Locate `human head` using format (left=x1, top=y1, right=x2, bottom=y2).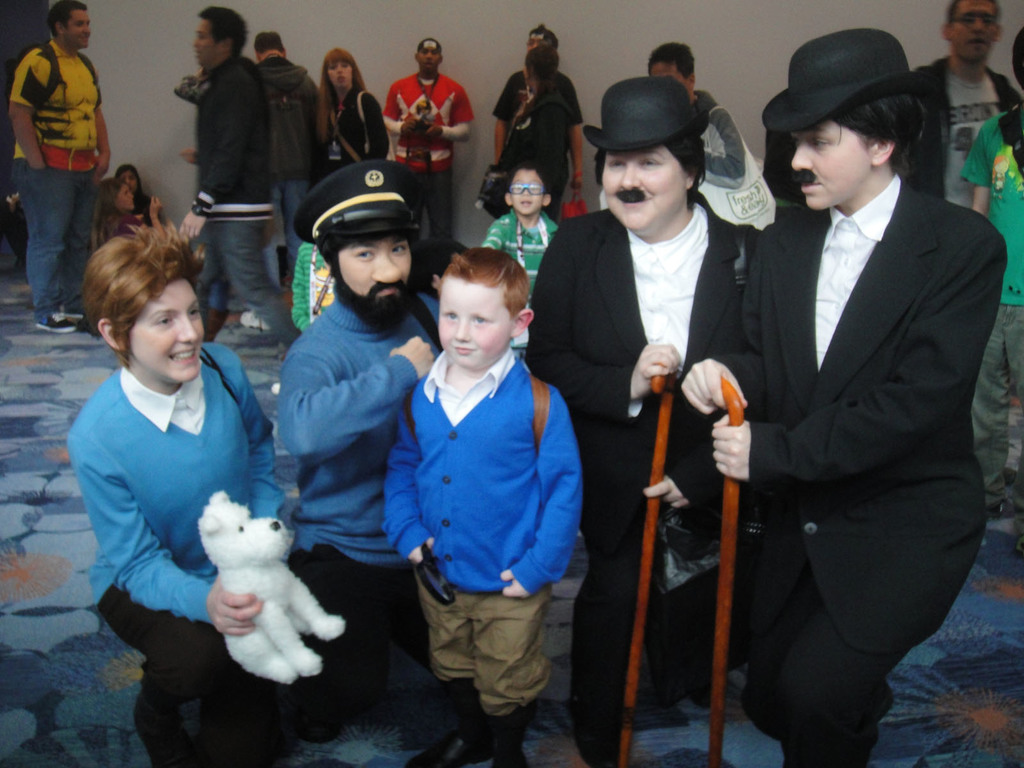
(left=507, top=159, right=553, bottom=216).
